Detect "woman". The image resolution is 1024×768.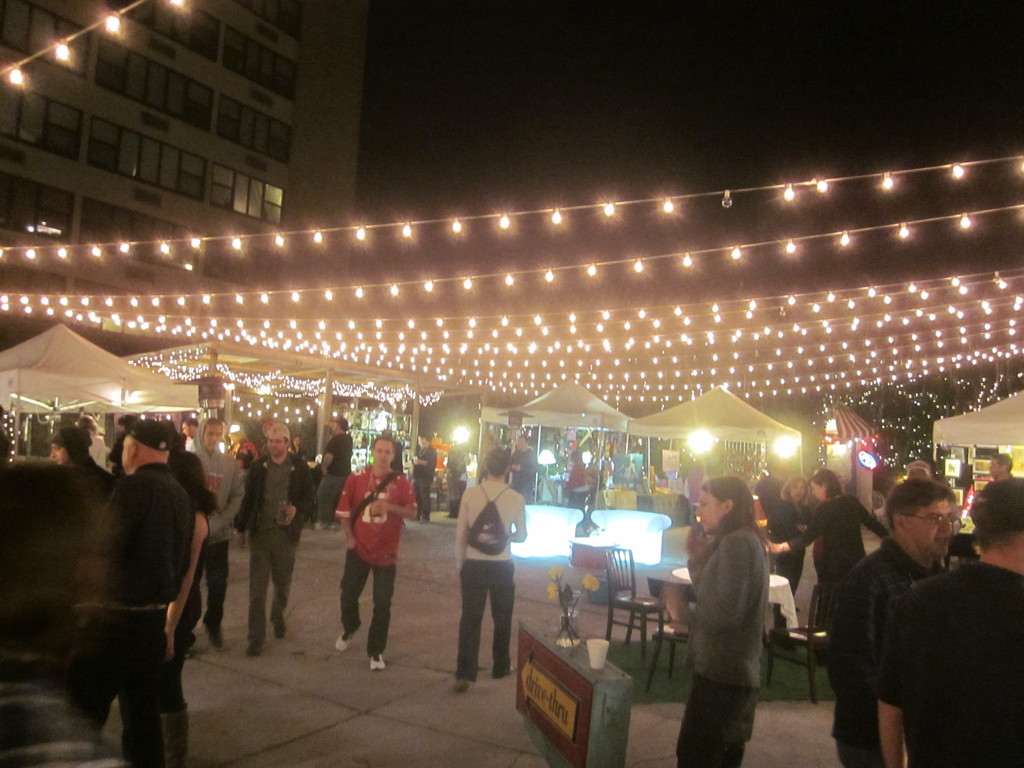
x1=477 y1=435 x2=508 y2=483.
